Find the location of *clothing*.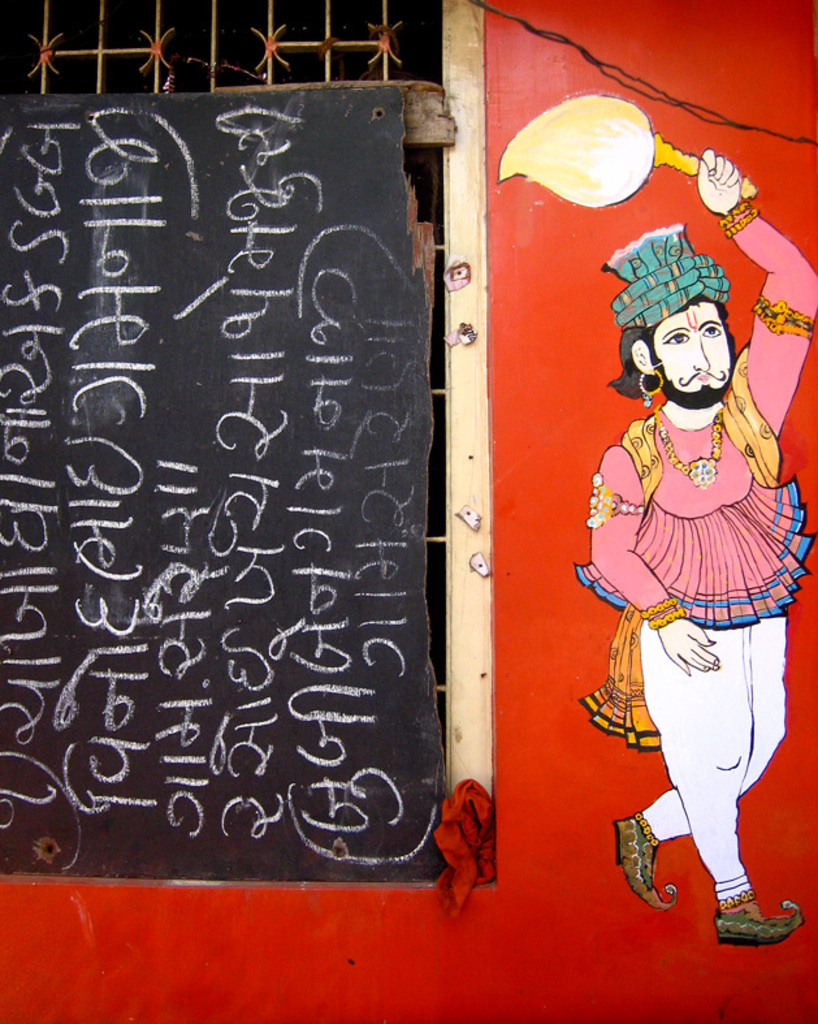
Location: bbox=[570, 340, 817, 913].
